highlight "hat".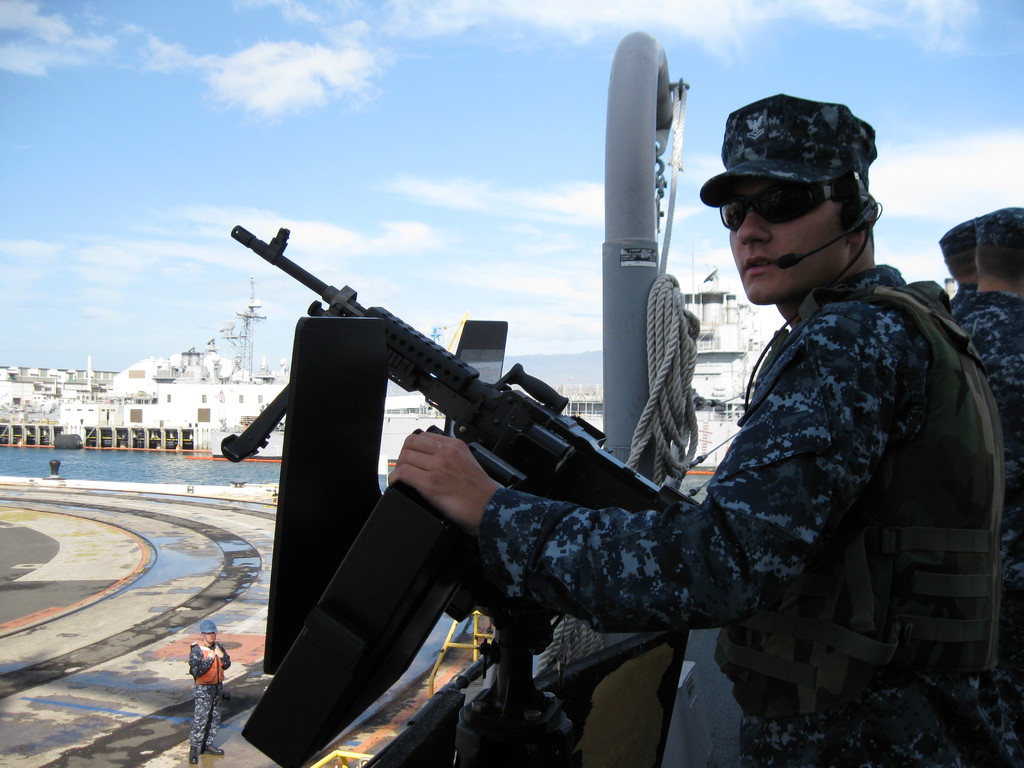
Highlighted region: Rect(694, 90, 879, 206).
